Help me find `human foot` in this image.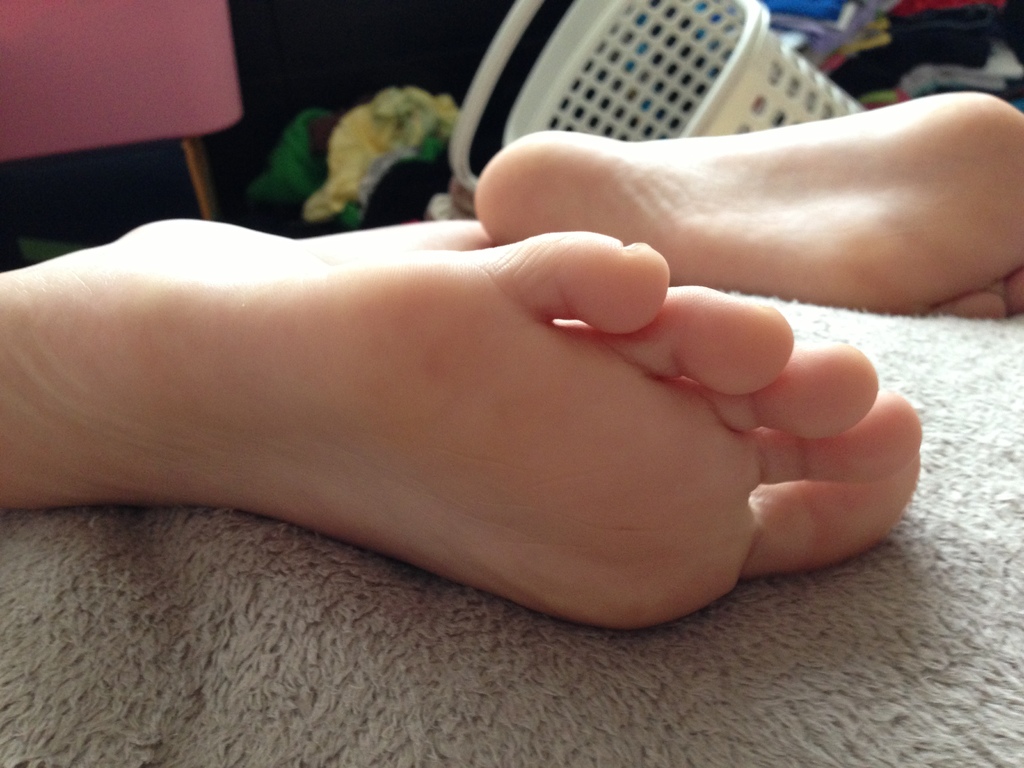
Found it: Rect(0, 214, 923, 627).
